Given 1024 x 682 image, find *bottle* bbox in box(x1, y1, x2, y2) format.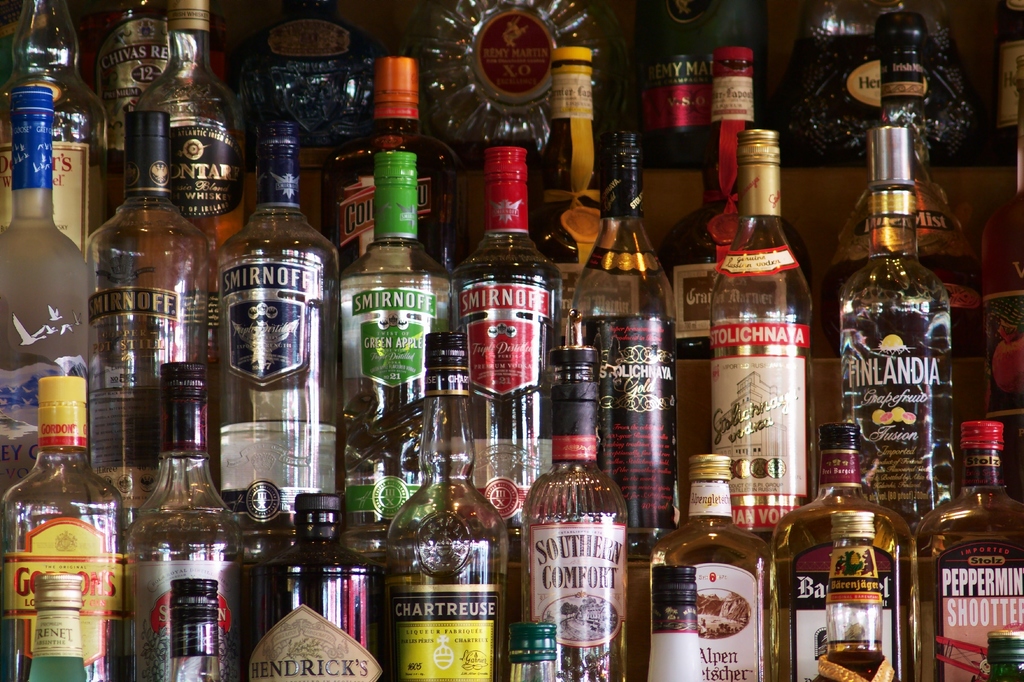
box(499, 622, 570, 681).
